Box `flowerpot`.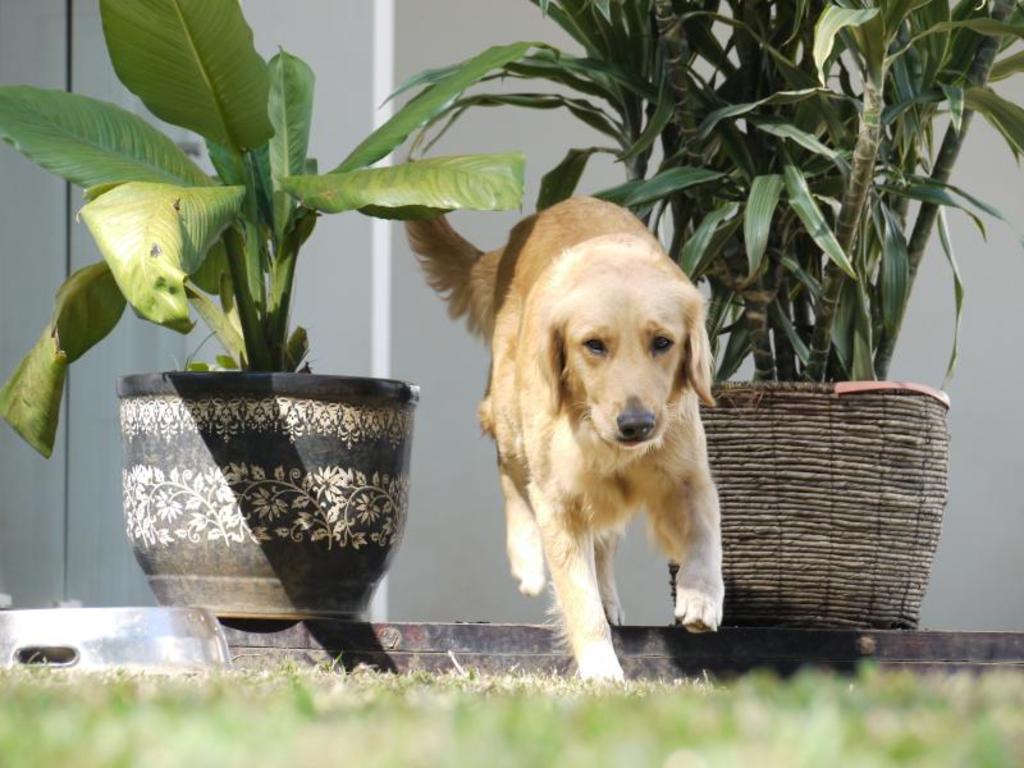
box=[120, 375, 425, 632].
